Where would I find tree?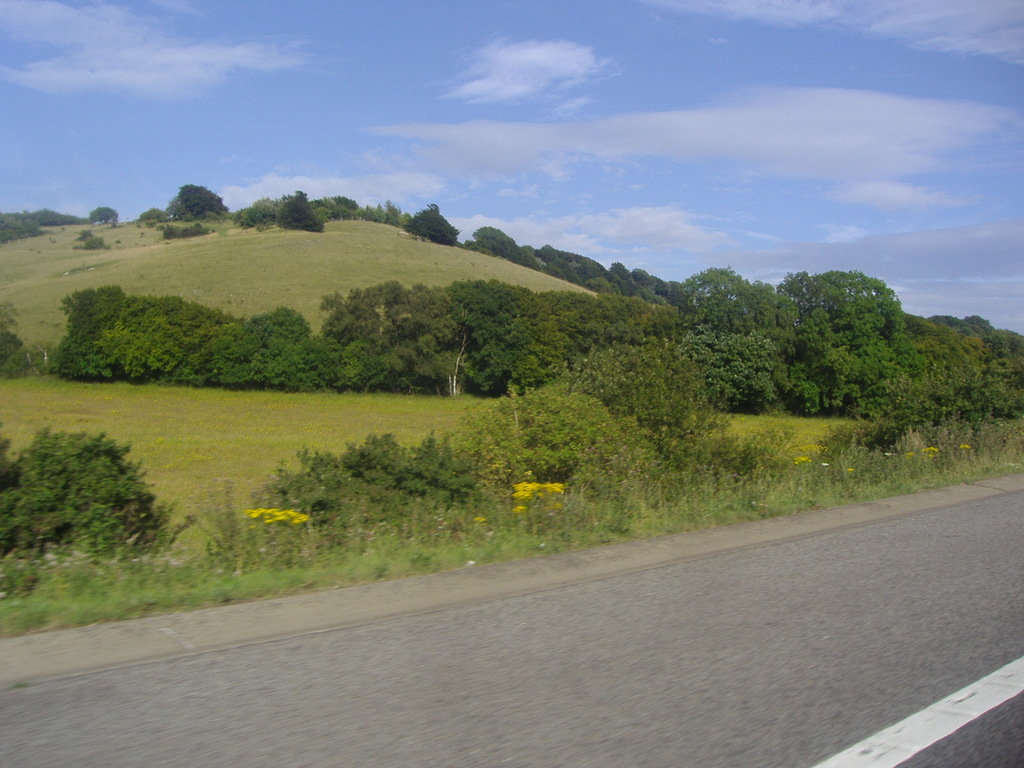
At locate(0, 300, 25, 380).
